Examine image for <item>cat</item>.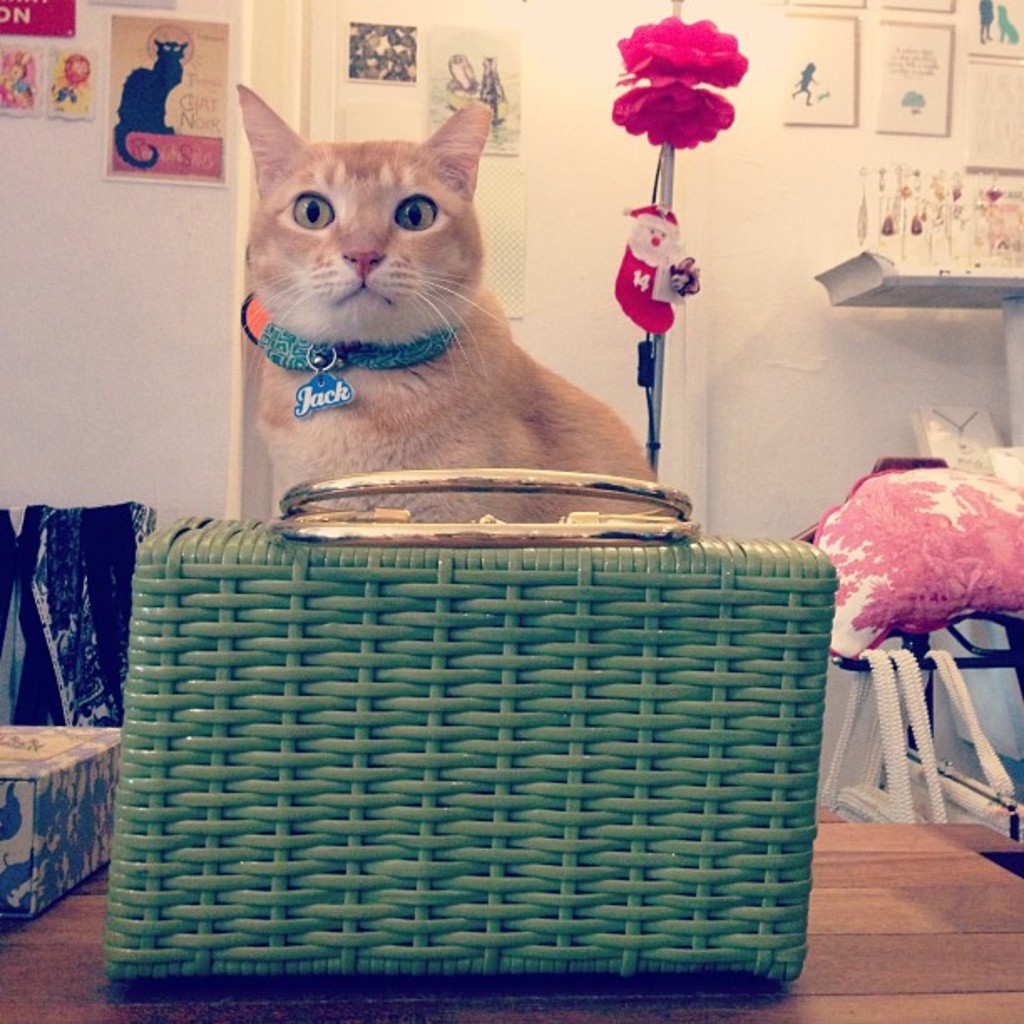
Examination result: 233,80,668,517.
